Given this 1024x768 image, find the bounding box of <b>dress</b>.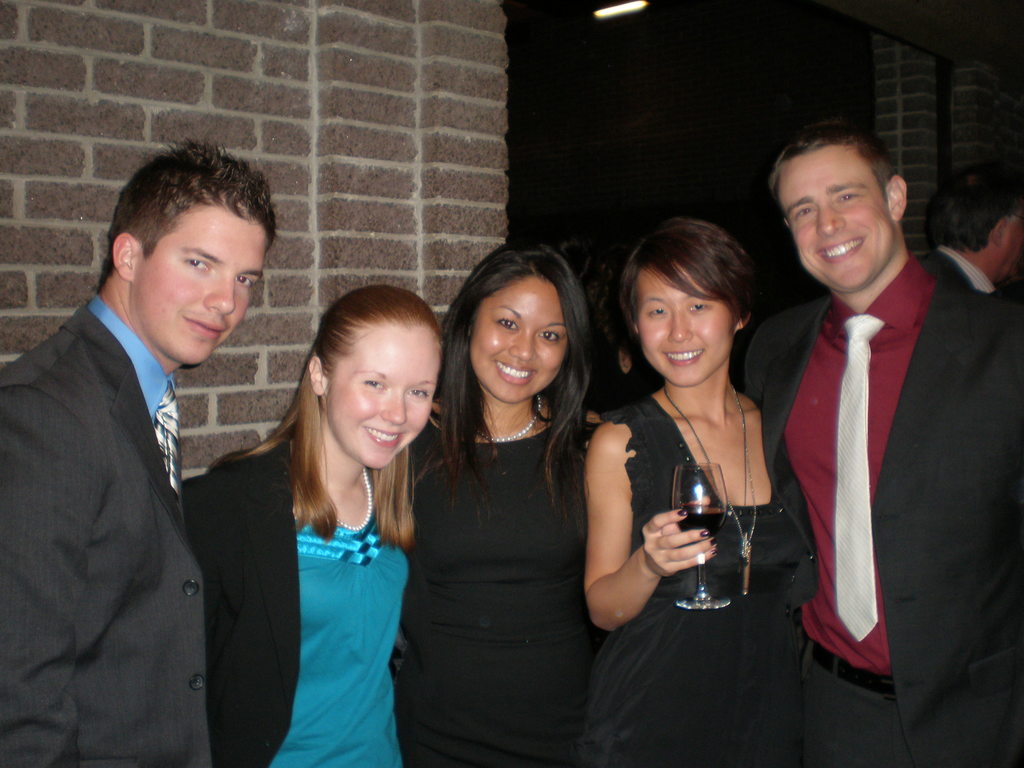
578, 390, 804, 766.
